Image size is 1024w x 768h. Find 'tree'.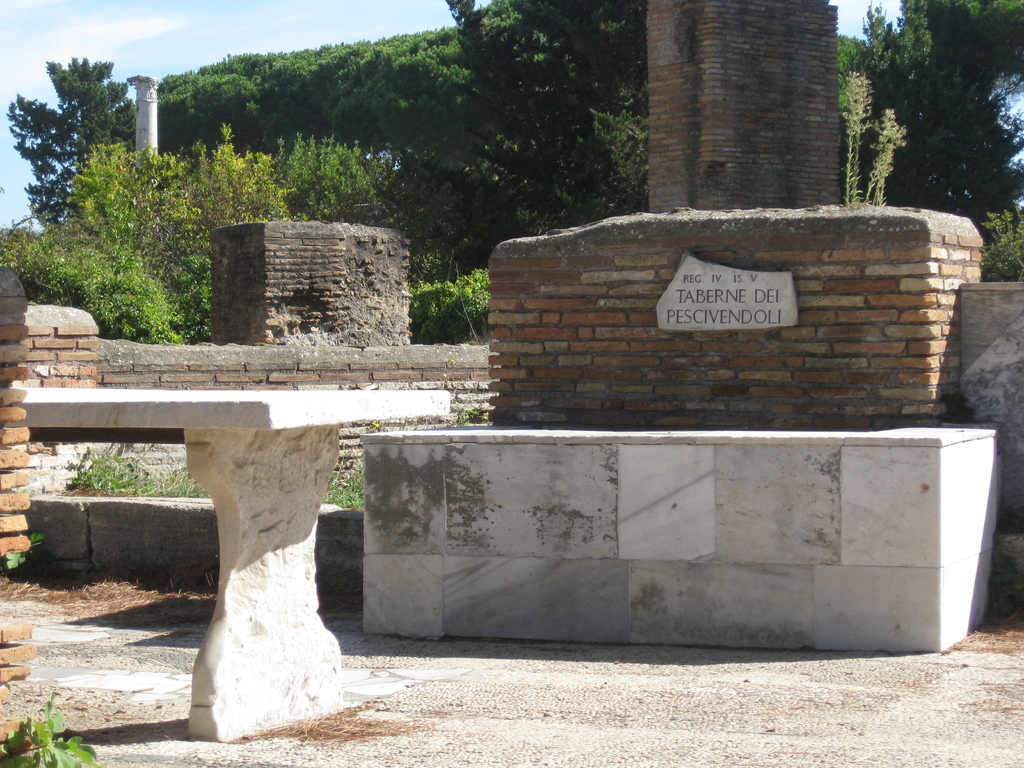
<bbox>8, 44, 110, 244</bbox>.
